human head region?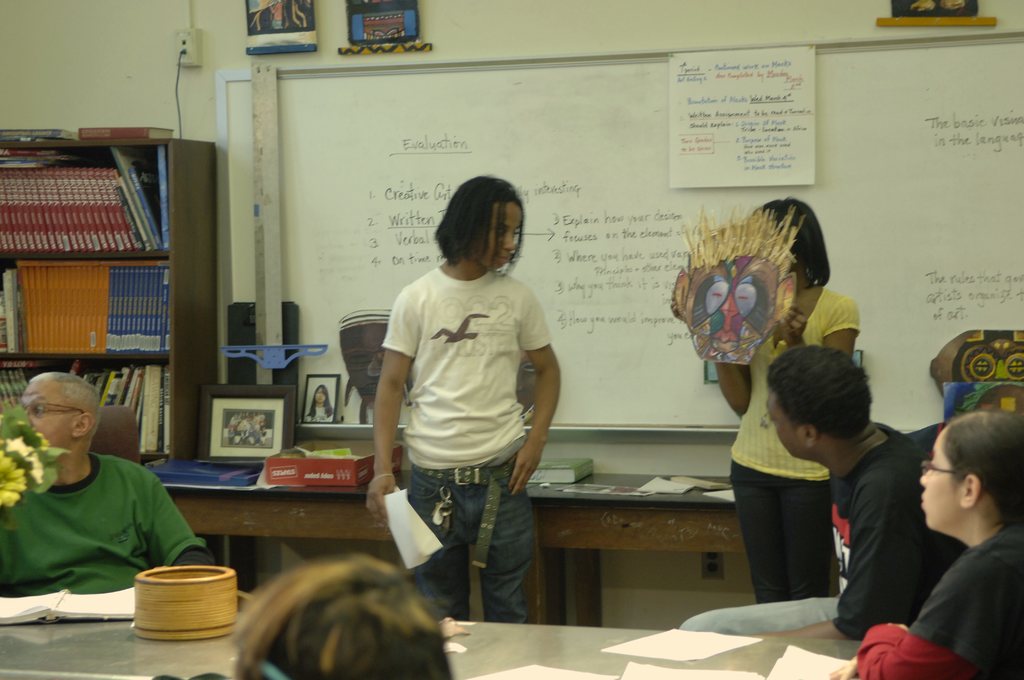
locate(766, 342, 872, 459)
